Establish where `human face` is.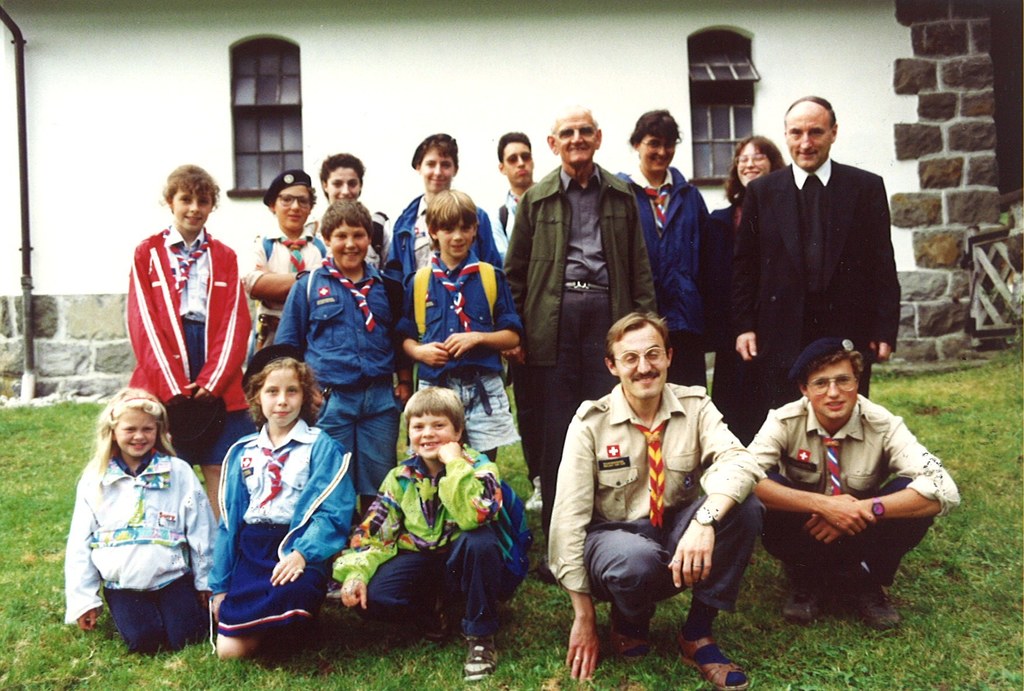
Established at left=173, top=187, right=213, bottom=229.
